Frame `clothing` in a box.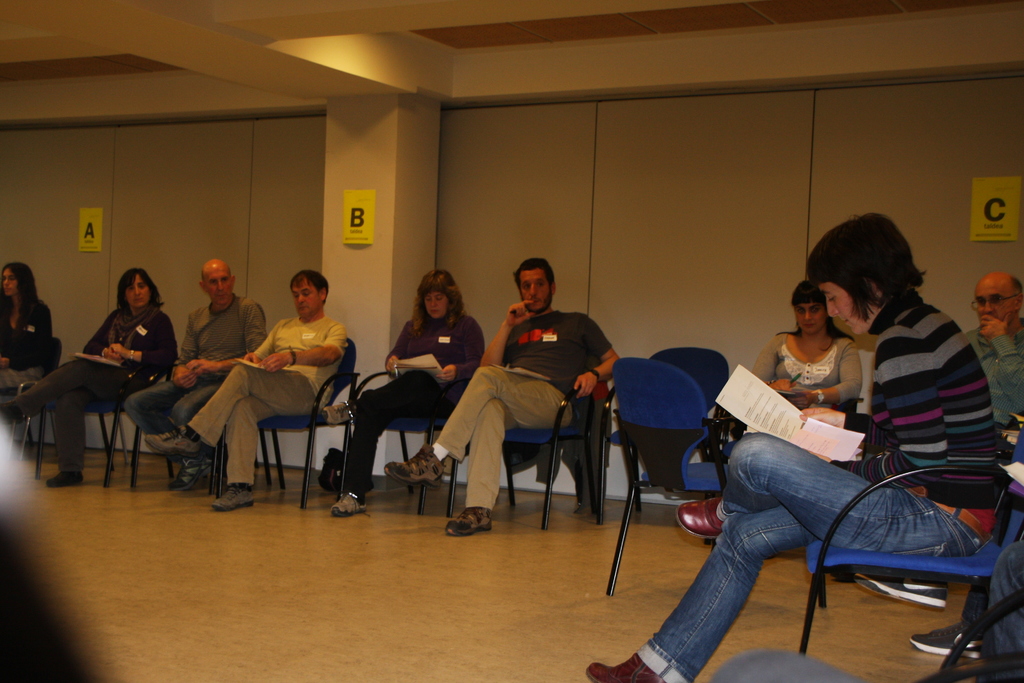
bbox(3, 288, 43, 399).
